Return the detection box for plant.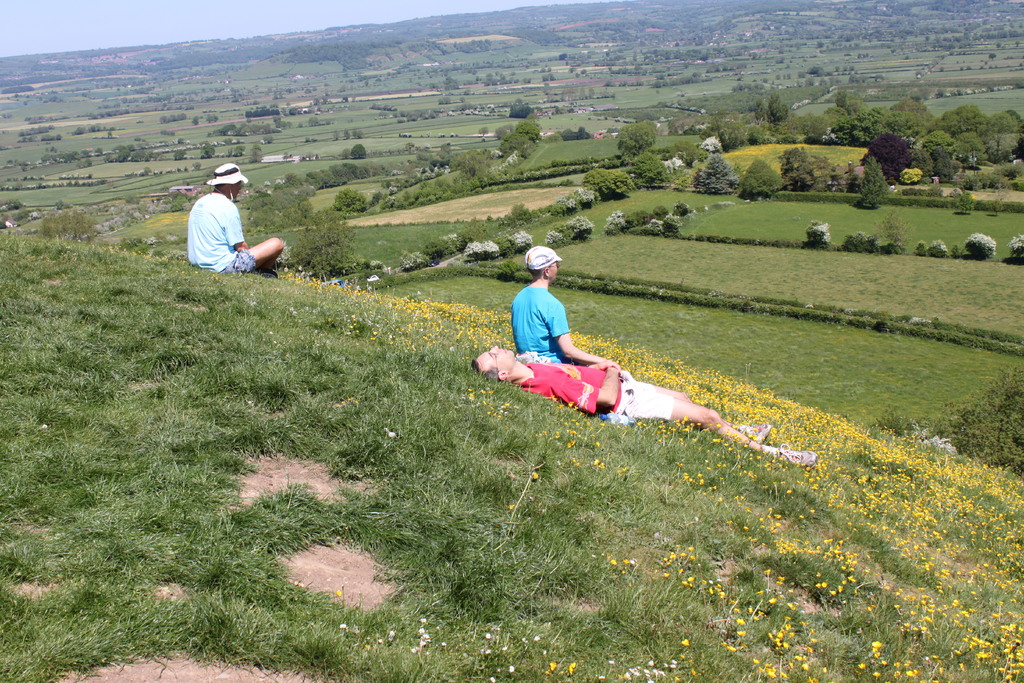
select_region(577, 169, 635, 195).
